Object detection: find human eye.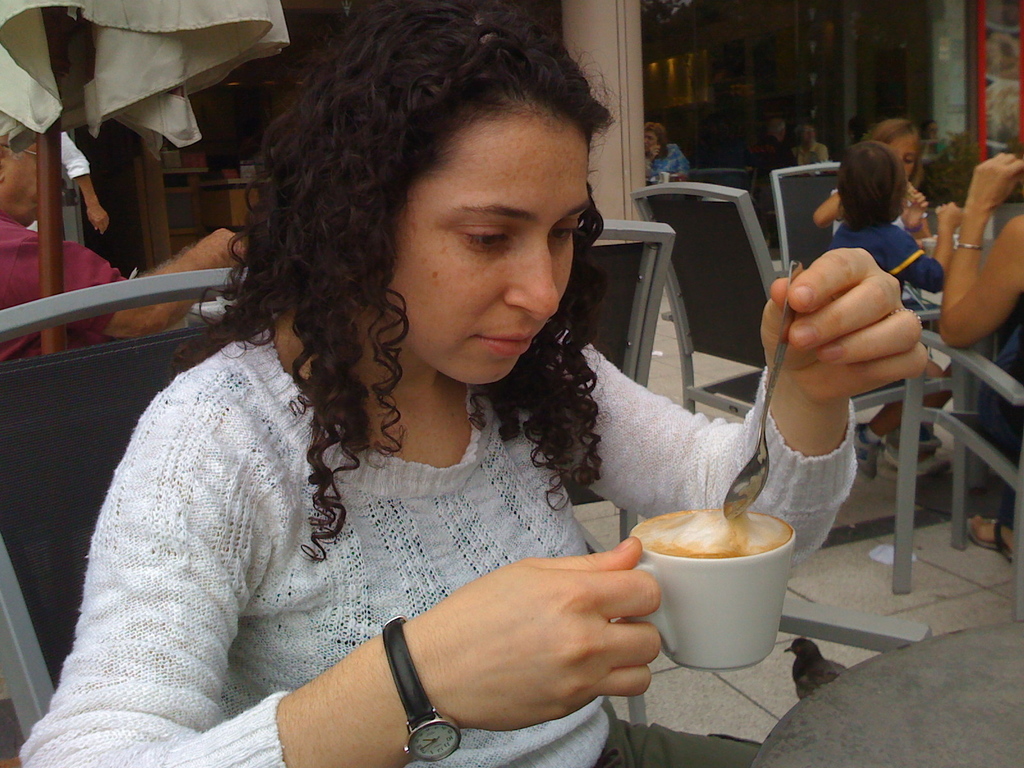
BBox(546, 214, 582, 250).
